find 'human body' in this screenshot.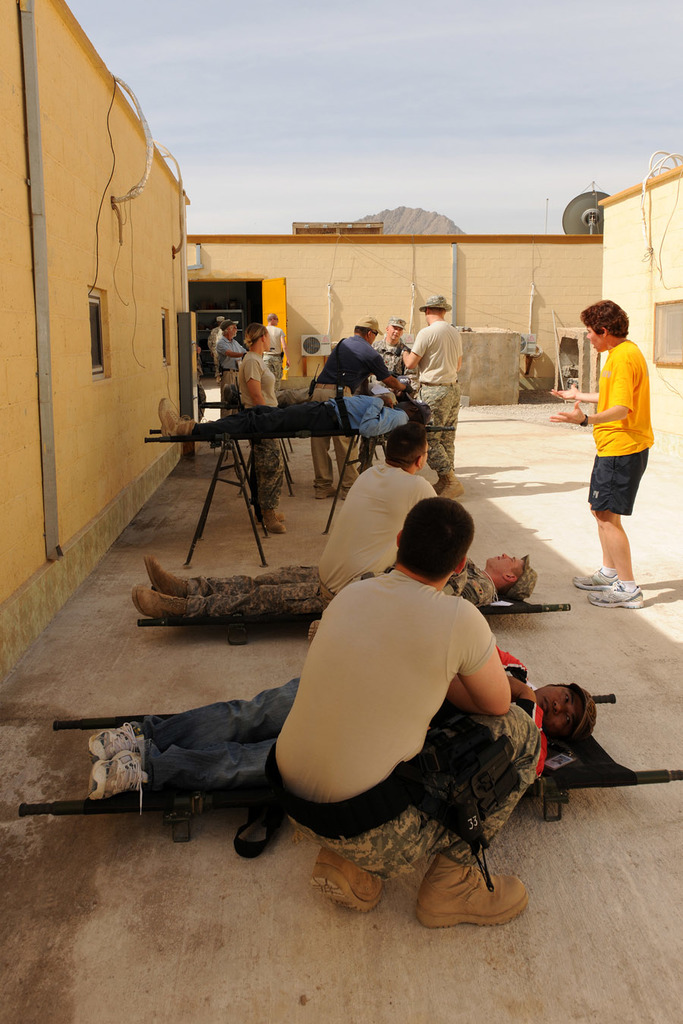
The bounding box for 'human body' is {"x1": 230, "y1": 350, "x2": 286, "y2": 537}.
